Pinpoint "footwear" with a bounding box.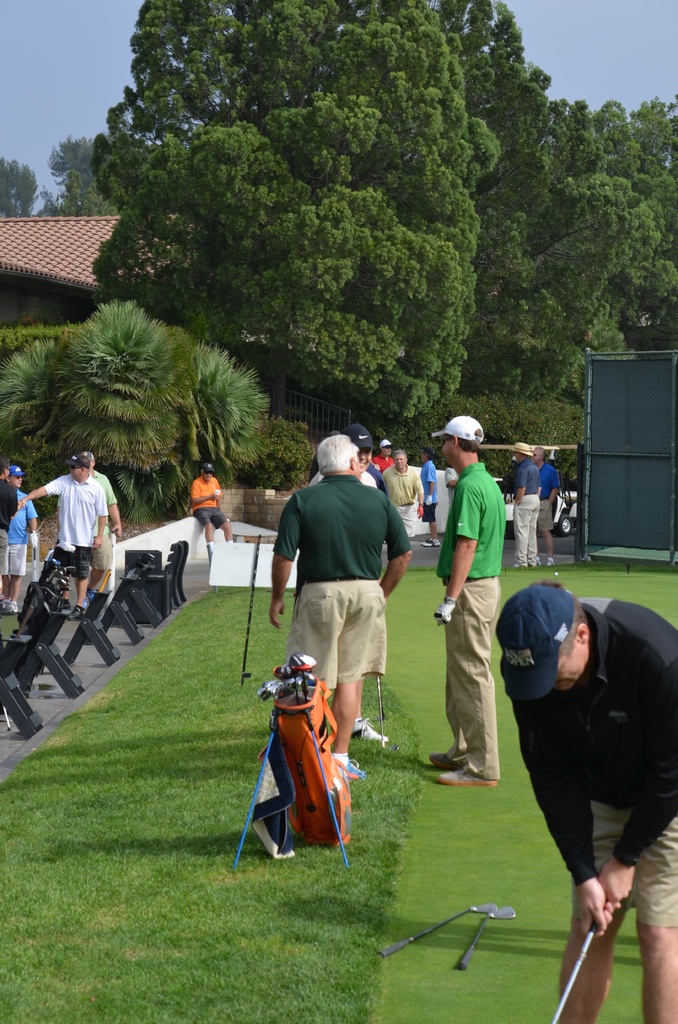
locate(6, 600, 22, 615).
